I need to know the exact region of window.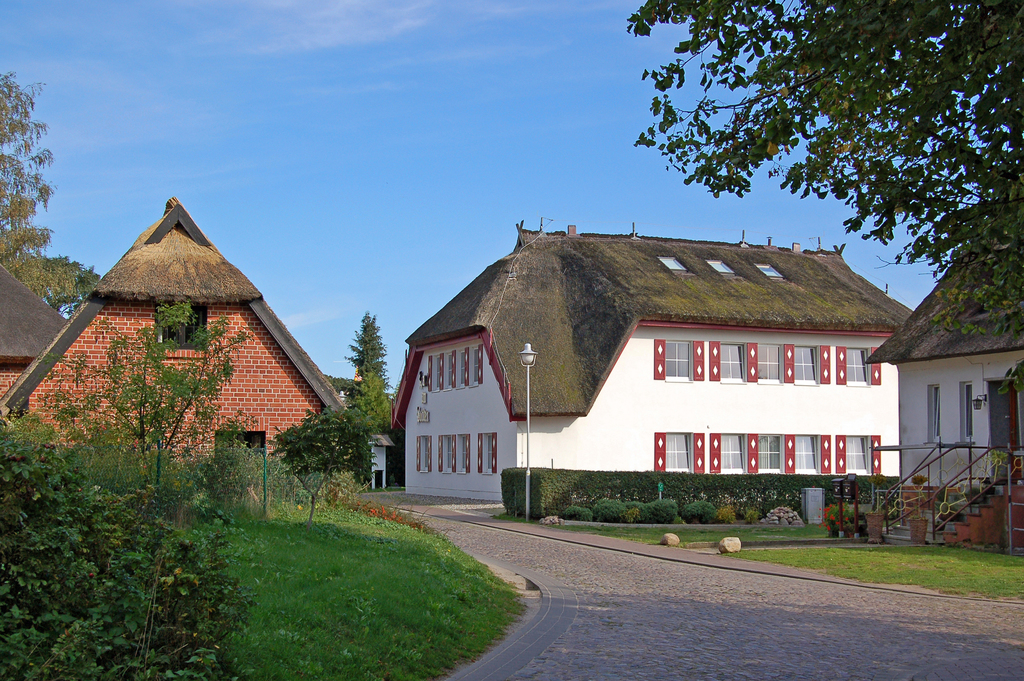
Region: 151:300:207:349.
